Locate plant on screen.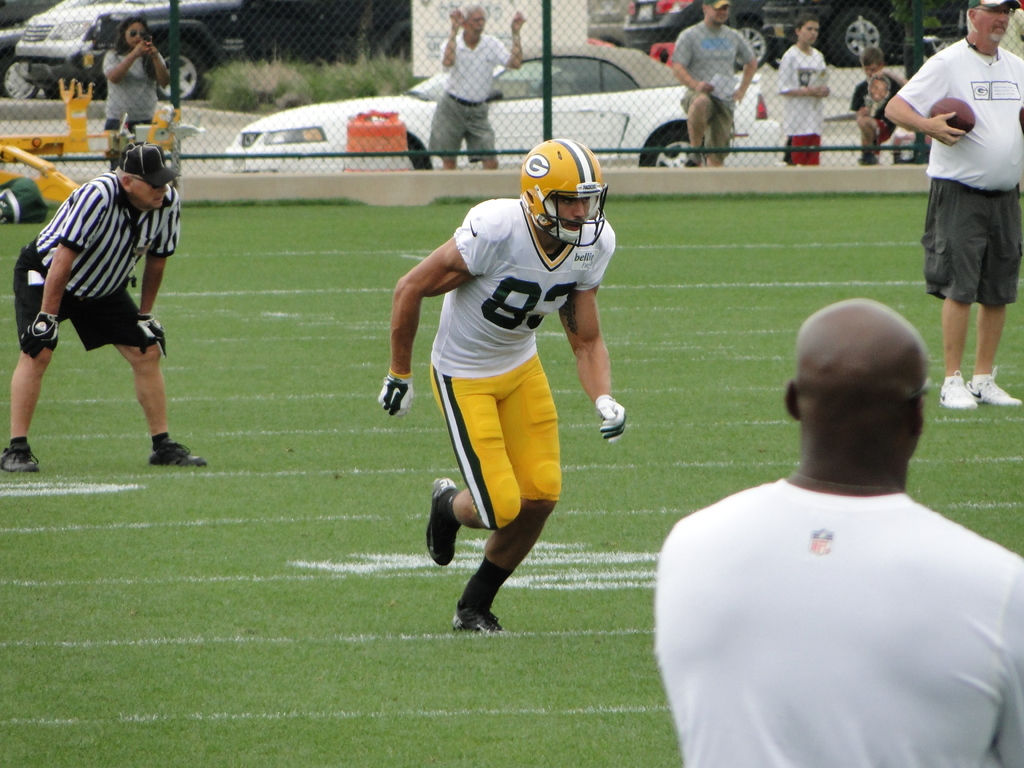
On screen at bbox=(205, 49, 424, 111).
